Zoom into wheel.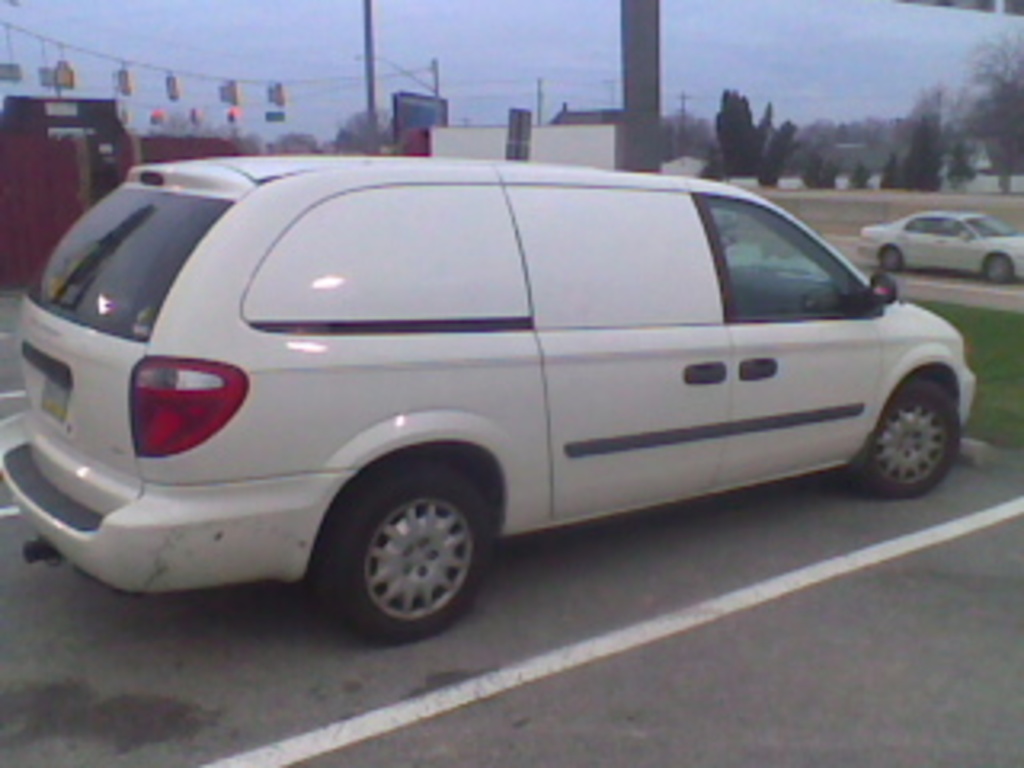
Zoom target: left=317, top=461, right=493, bottom=643.
